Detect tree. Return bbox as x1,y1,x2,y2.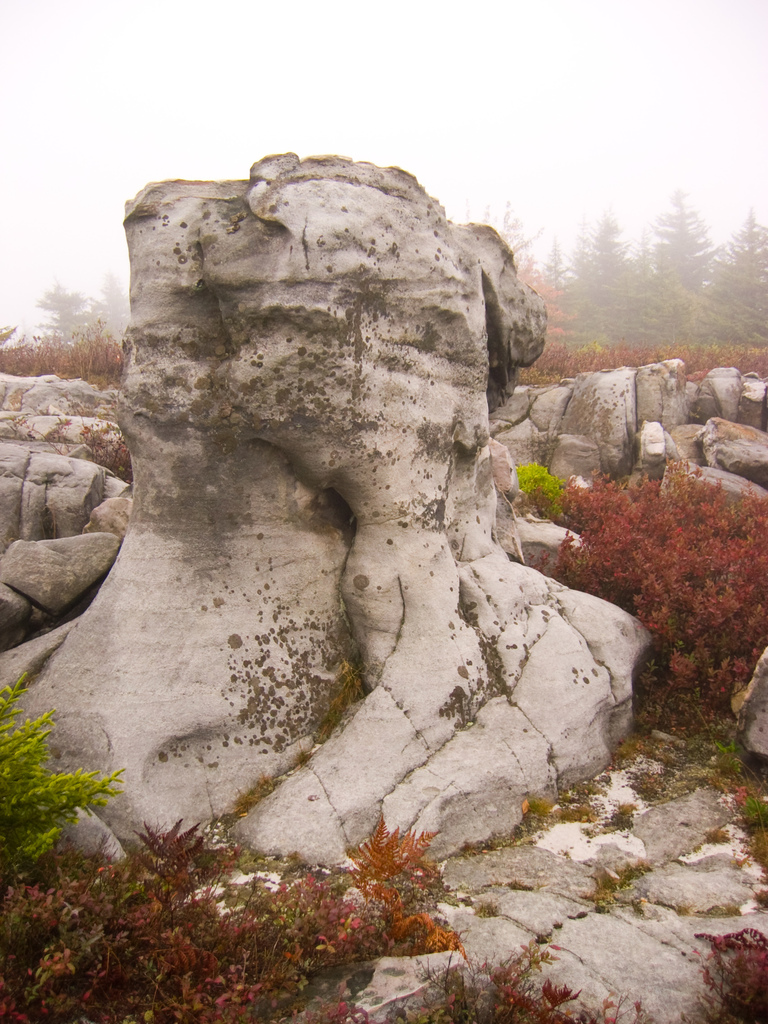
93,271,125,365.
